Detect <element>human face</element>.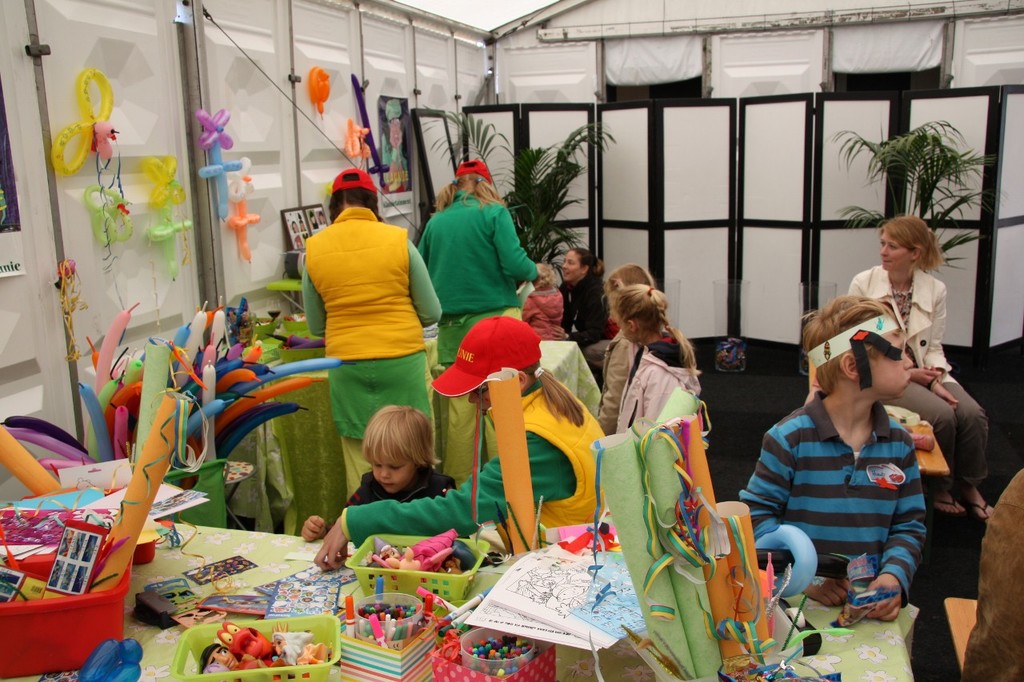
Detected at pyautogui.locateOnScreen(470, 385, 487, 405).
